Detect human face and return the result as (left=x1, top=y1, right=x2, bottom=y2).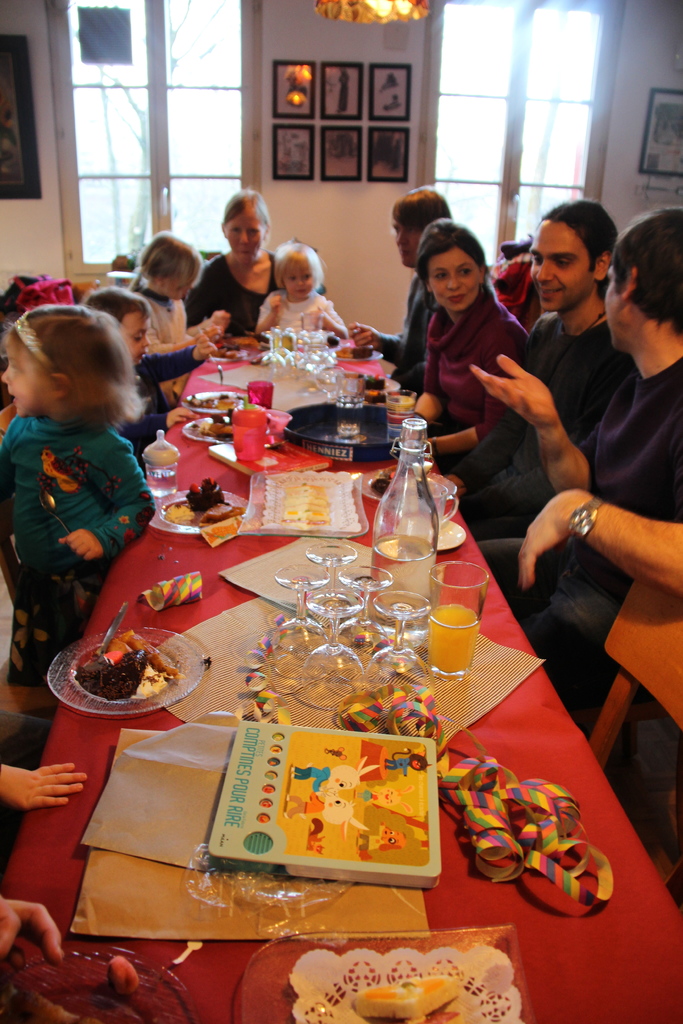
(left=167, top=271, right=193, bottom=300).
